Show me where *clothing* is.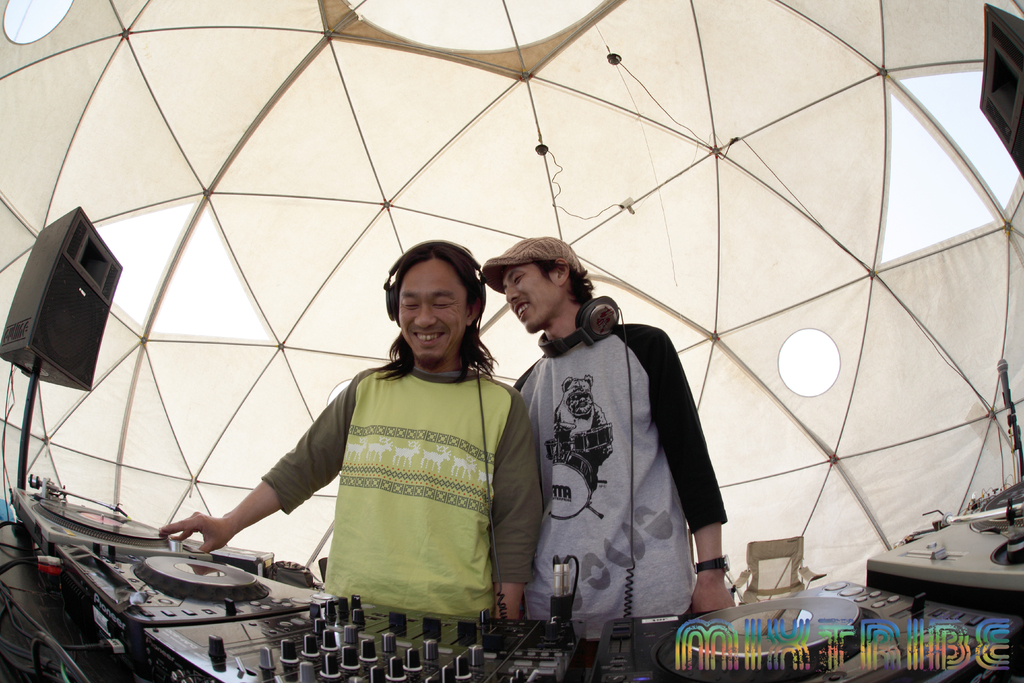
*clothing* is at box=[252, 350, 547, 642].
